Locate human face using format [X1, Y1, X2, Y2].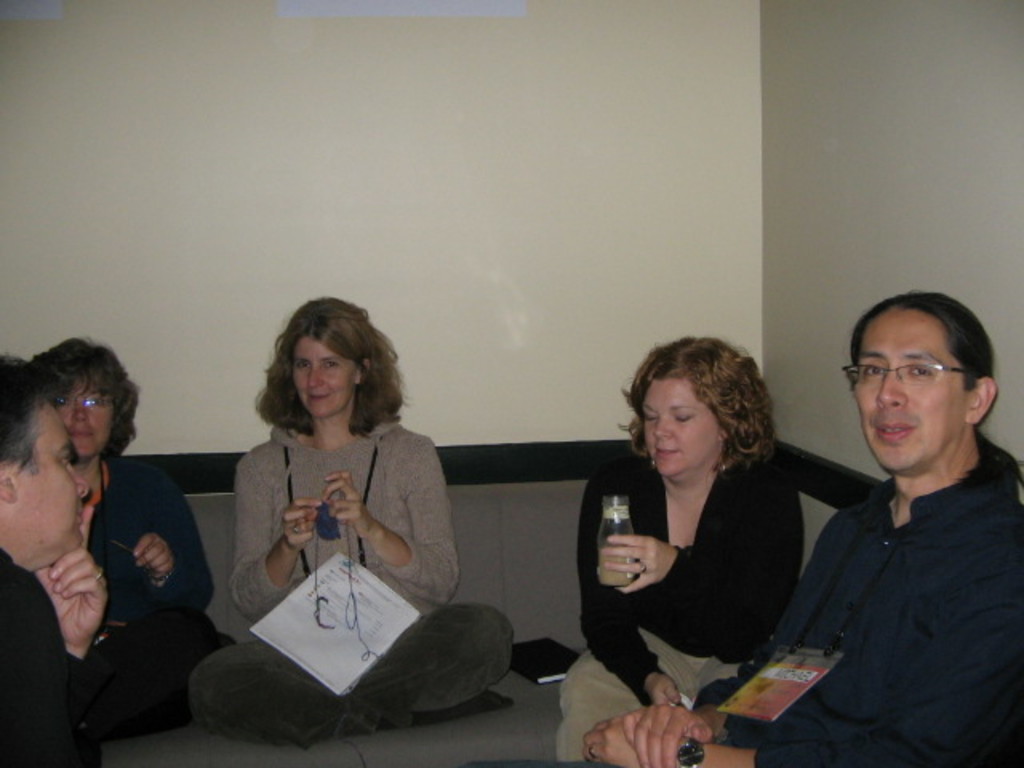
[293, 338, 355, 414].
